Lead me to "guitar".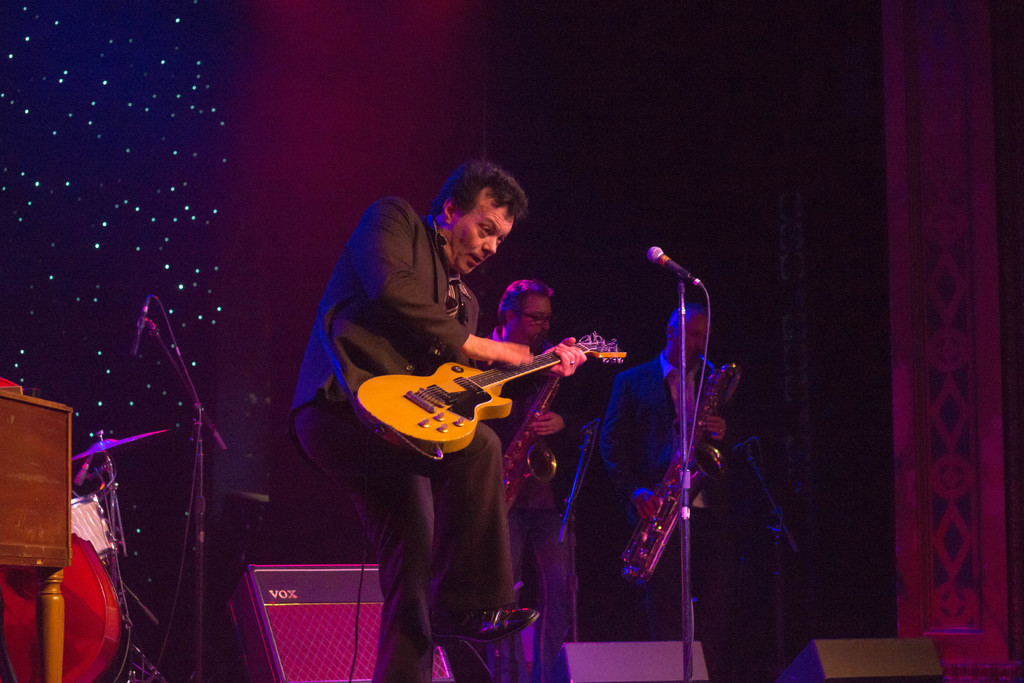
Lead to box=[352, 336, 632, 460].
